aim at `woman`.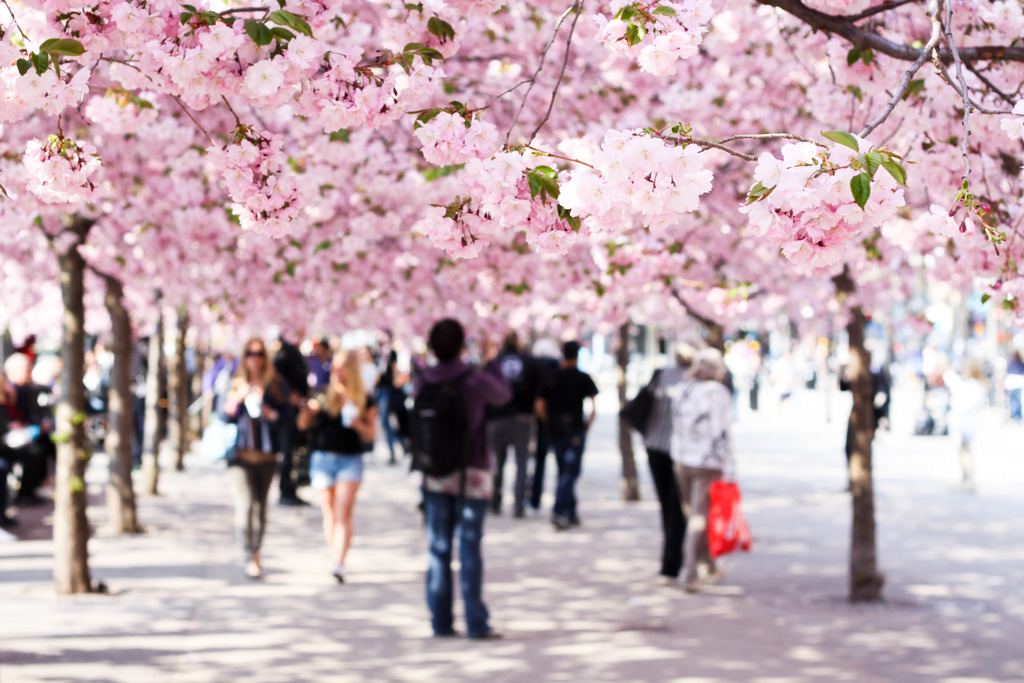
Aimed at {"x1": 668, "y1": 346, "x2": 741, "y2": 597}.
